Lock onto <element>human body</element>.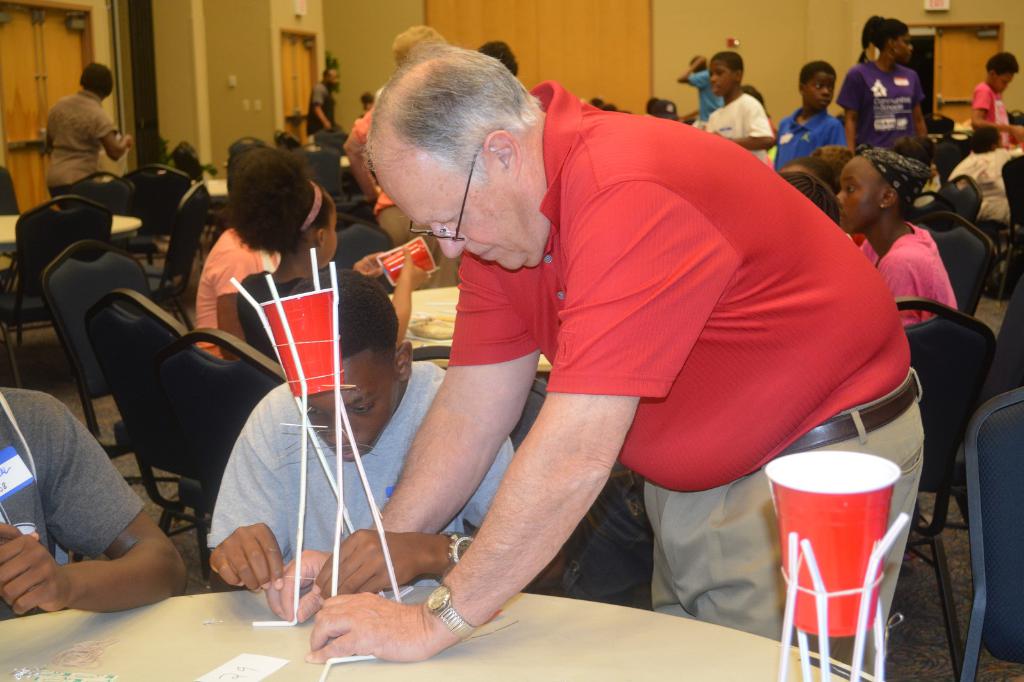
Locked: [left=234, top=147, right=374, bottom=361].
